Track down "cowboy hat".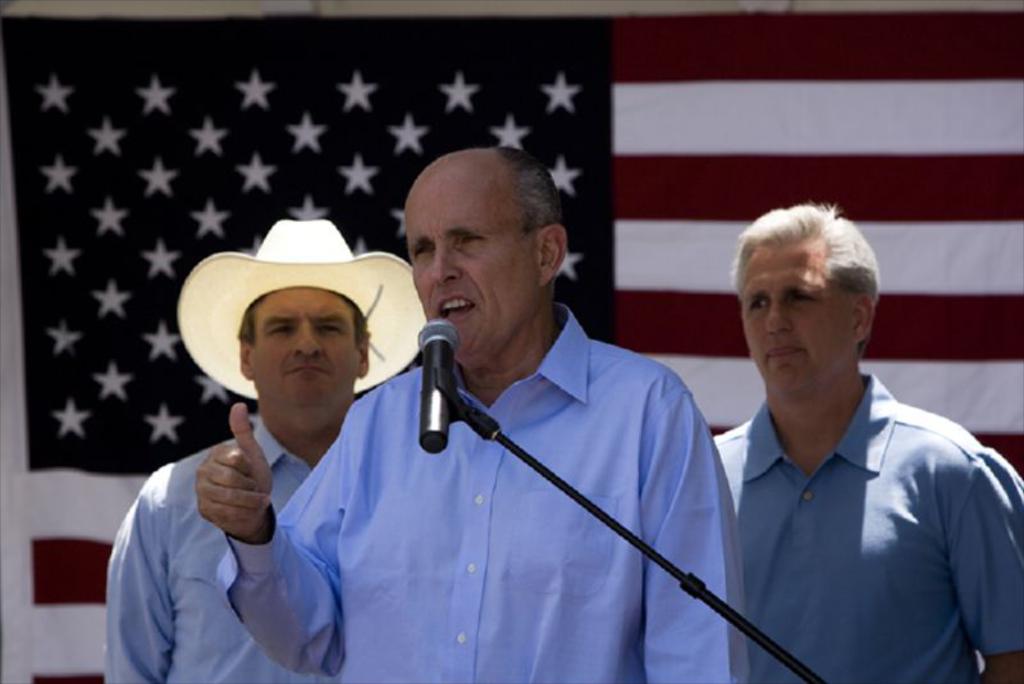
Tracked to 159, 197, 453, 406.
